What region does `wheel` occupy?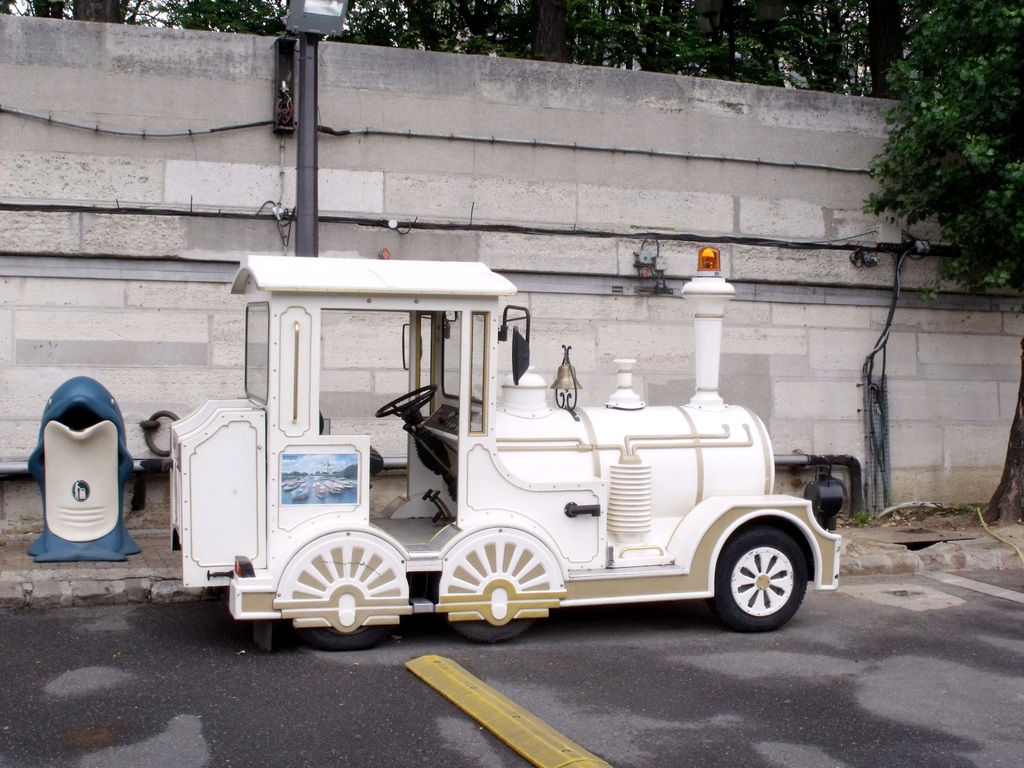
box(709, 530, 814, 629).
